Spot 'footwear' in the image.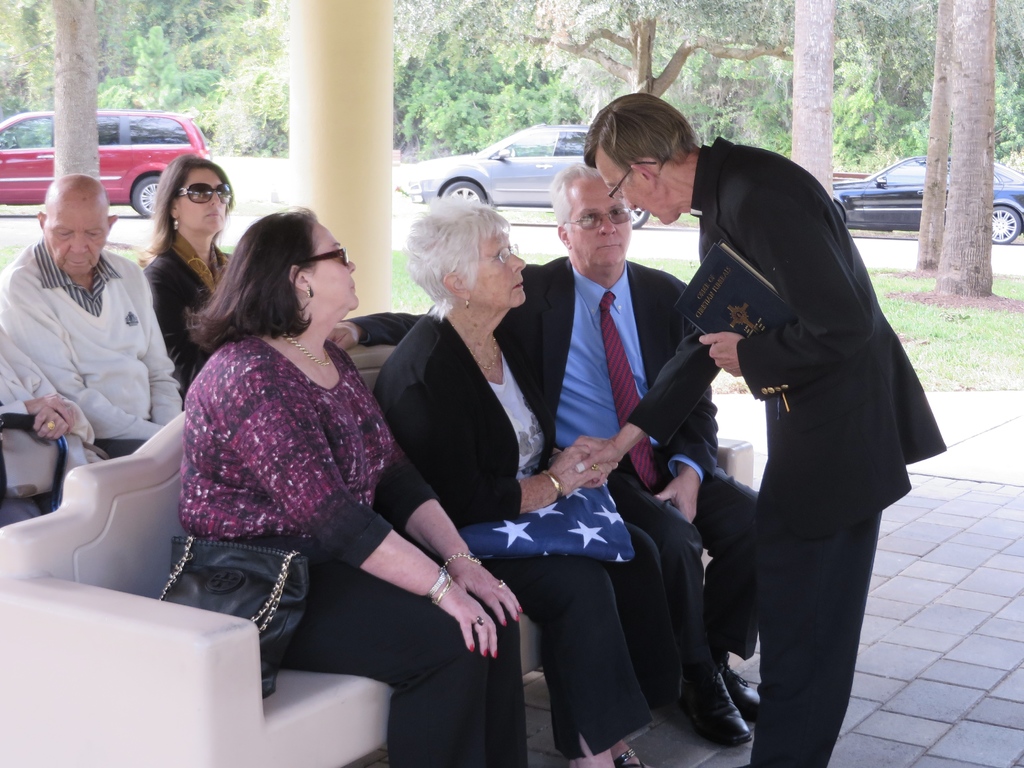
'footwear' found at <bbox>726, 662, 761, 719</bbox>.
